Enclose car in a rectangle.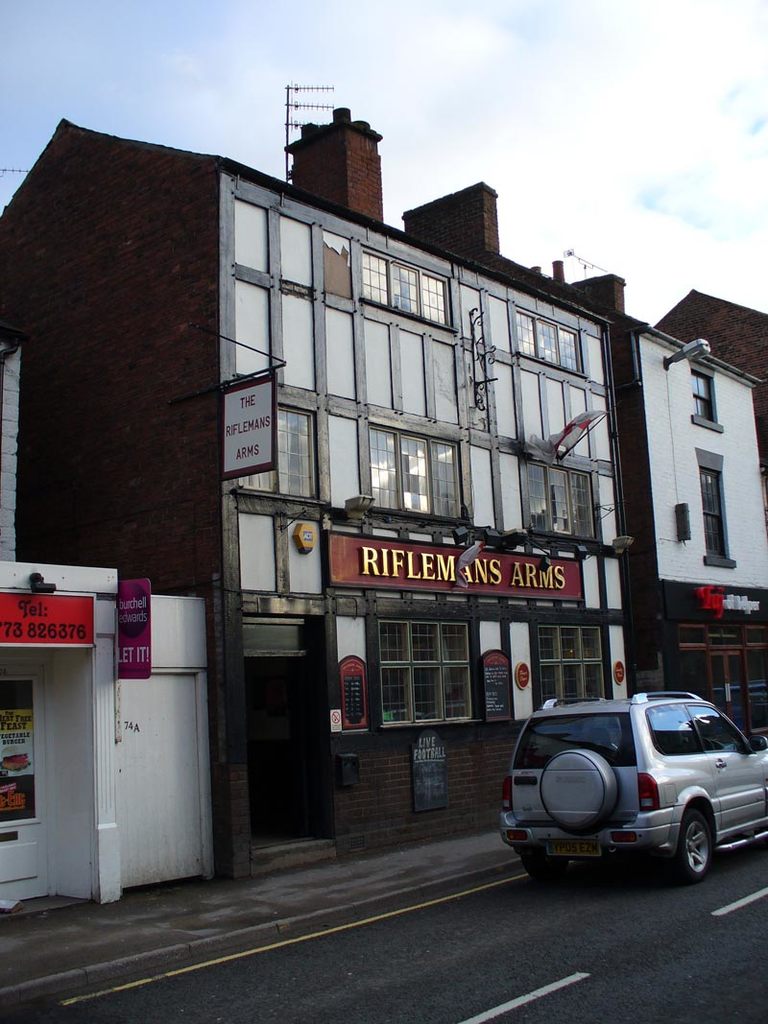
locate(497, 693, 767, 888).
